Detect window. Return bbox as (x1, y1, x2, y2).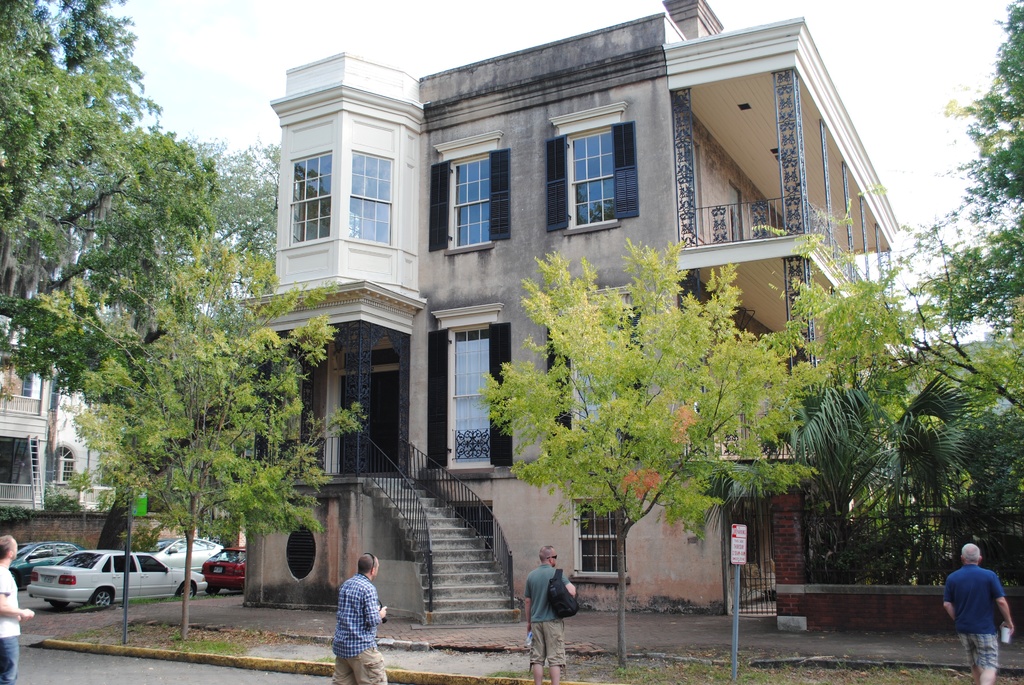
(427, 136, 513, 255).
